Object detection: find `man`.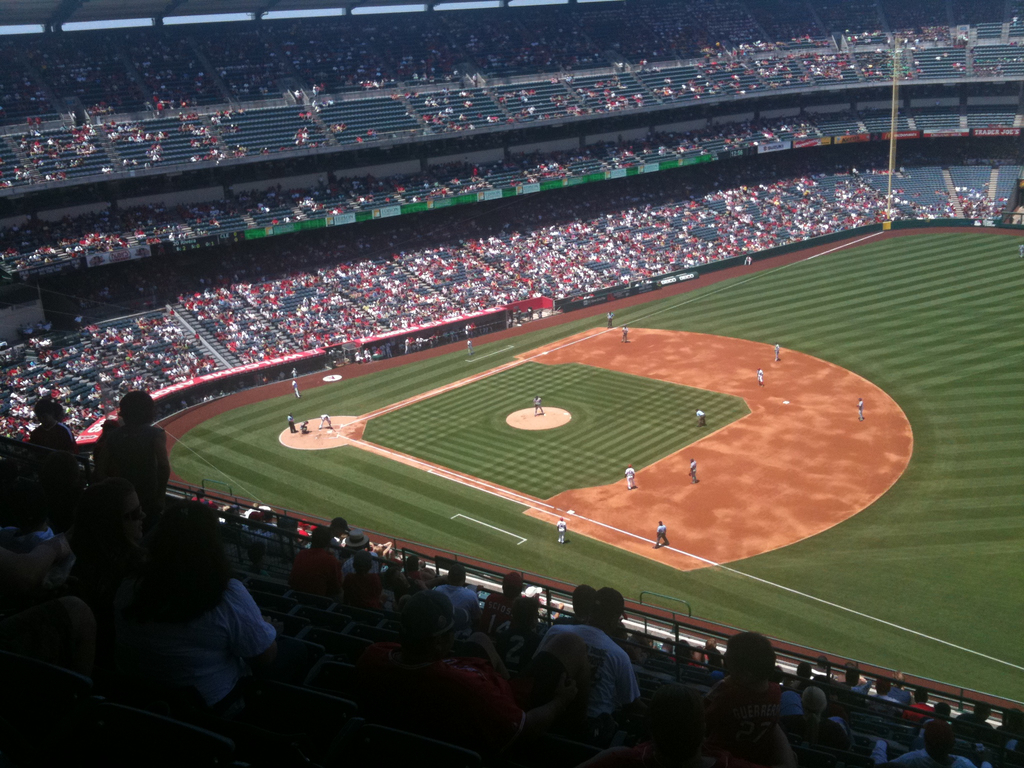
left=607, top=310, right=614, bottom=331.
